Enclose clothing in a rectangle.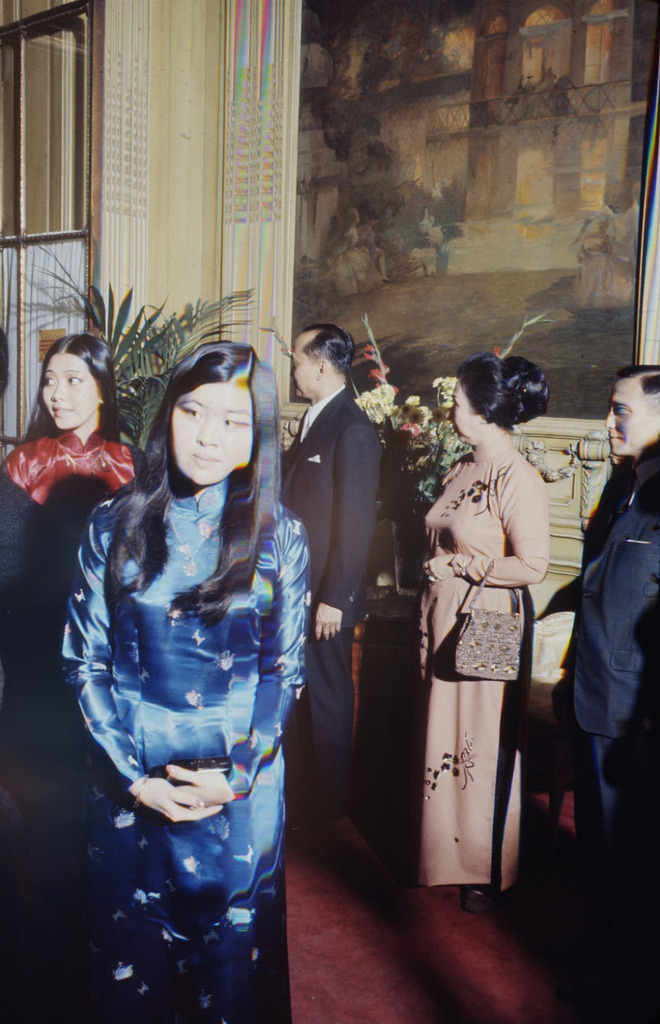
(x1=53, y1=392, x2=327, y2=970).
